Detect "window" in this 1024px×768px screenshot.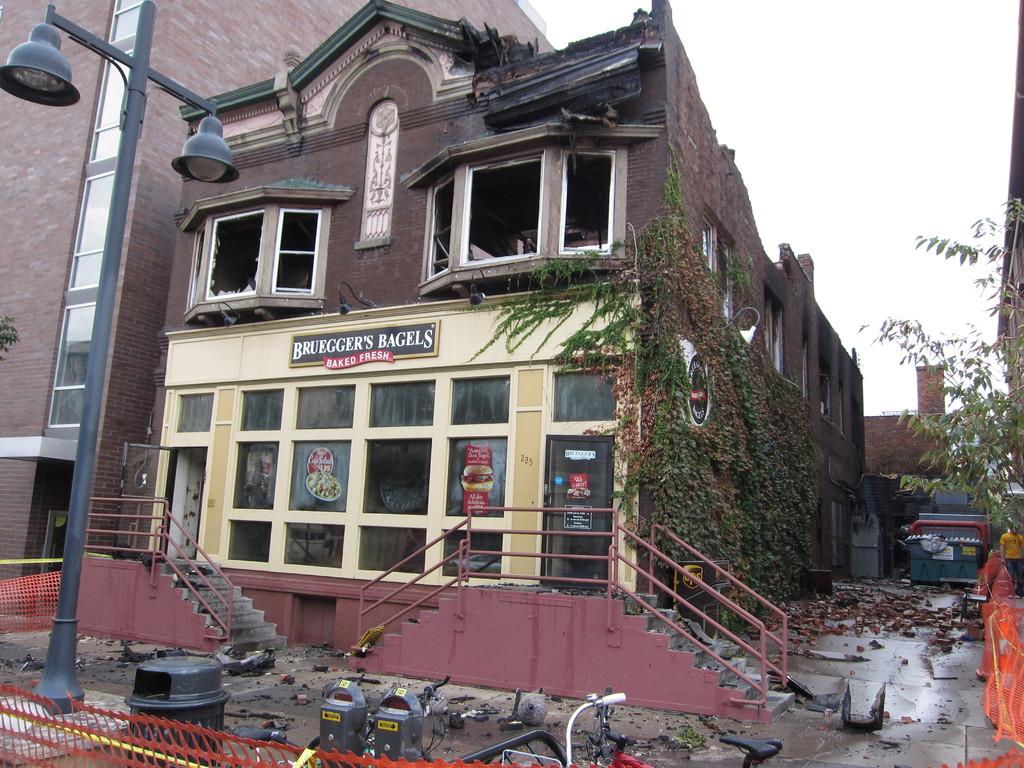
Detection: [83,60,122,166].
